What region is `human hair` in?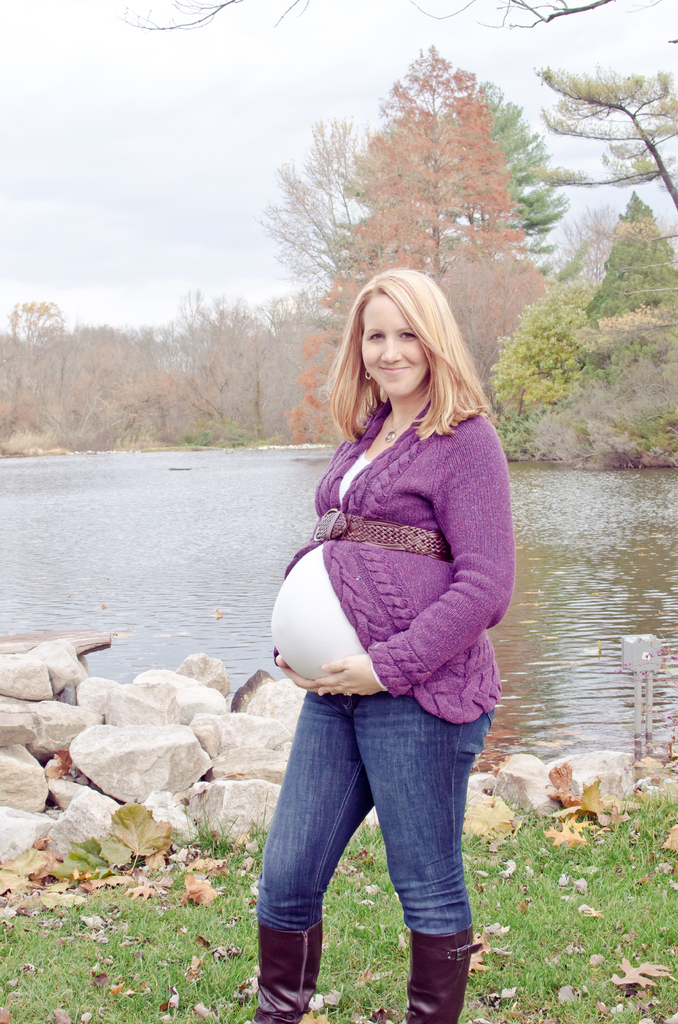
locate(329, 266, 470, 465).
